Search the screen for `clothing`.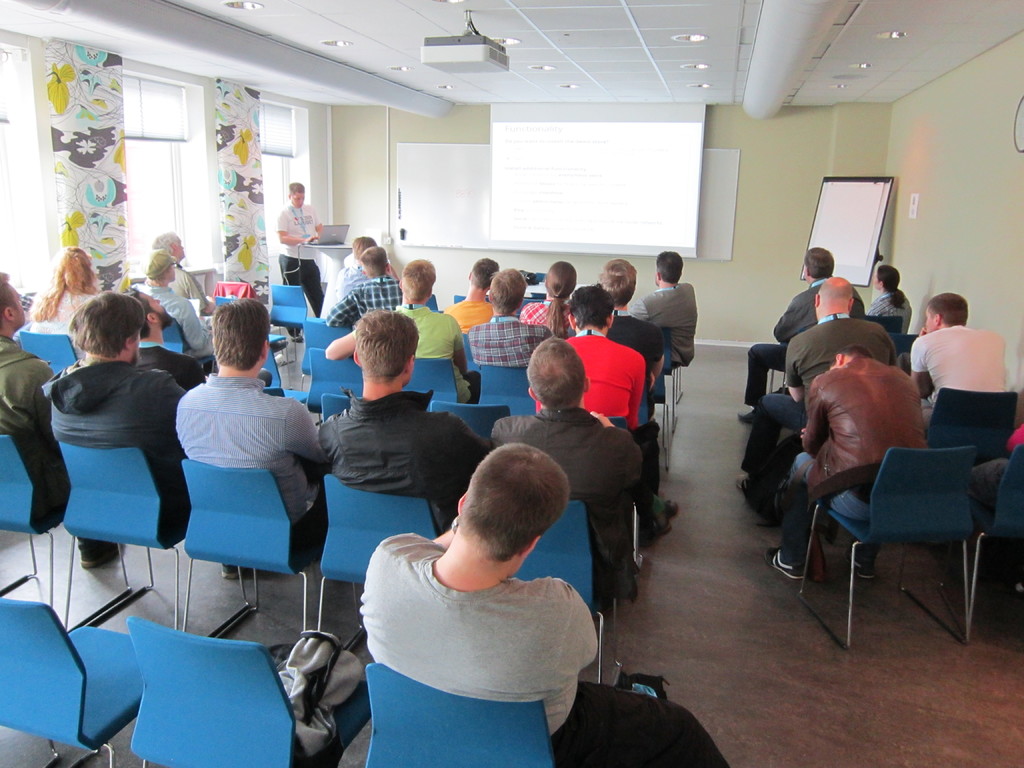
Found at crop(488, 404, 646, 556).
